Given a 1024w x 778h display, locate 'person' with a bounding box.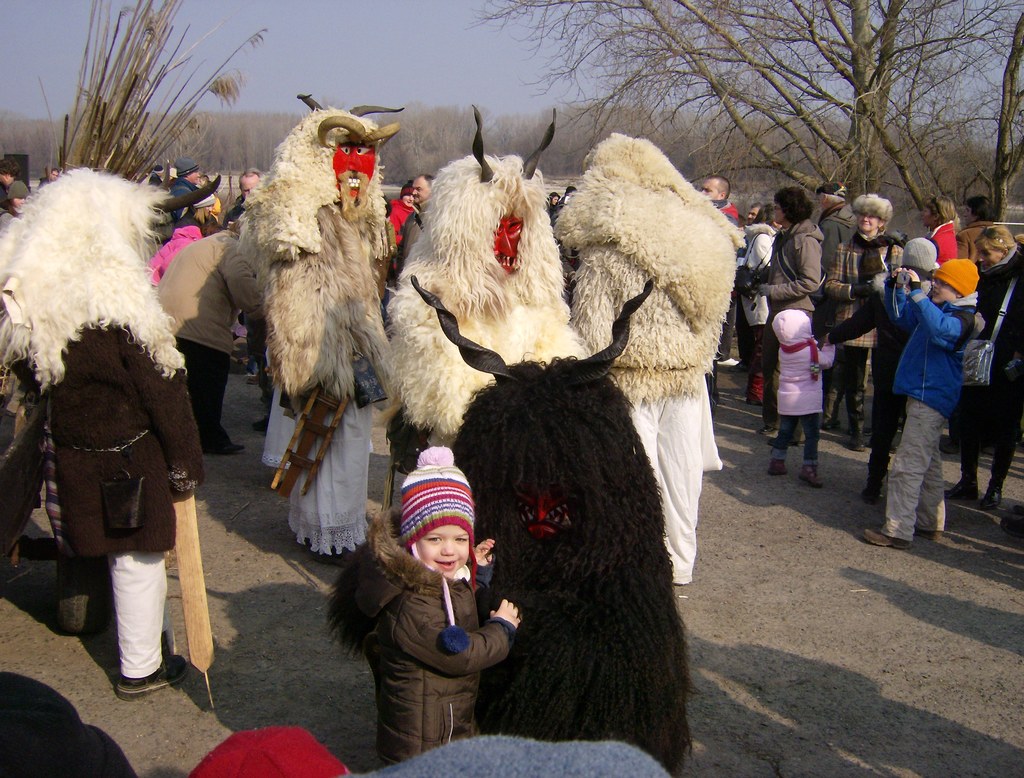
Located: (x1=408, y1=170, x2=441, y2=259).
